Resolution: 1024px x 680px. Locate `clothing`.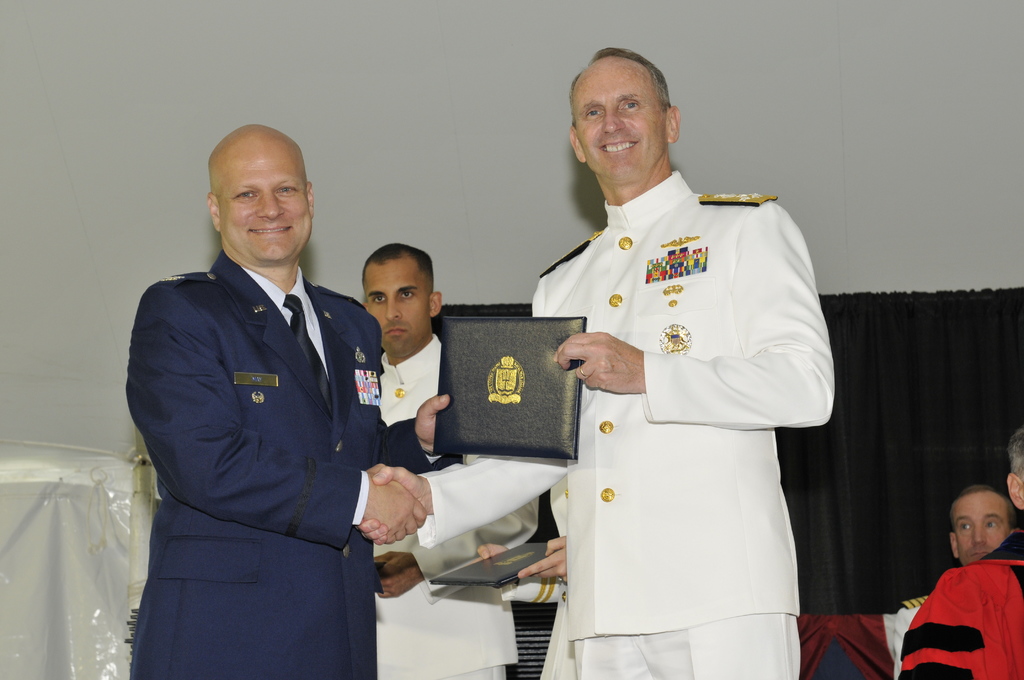
l=901, t=531, r=1023, b=679.
